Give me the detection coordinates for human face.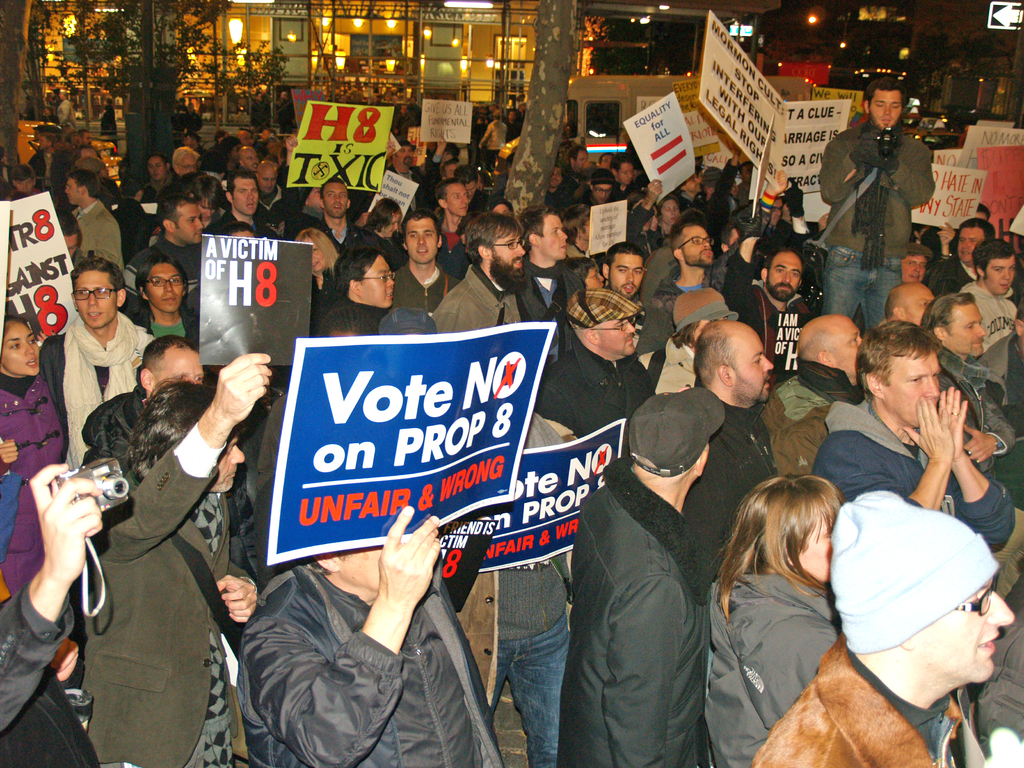
pyautogui.locateOnScreen(320, 180, 347, 218).
